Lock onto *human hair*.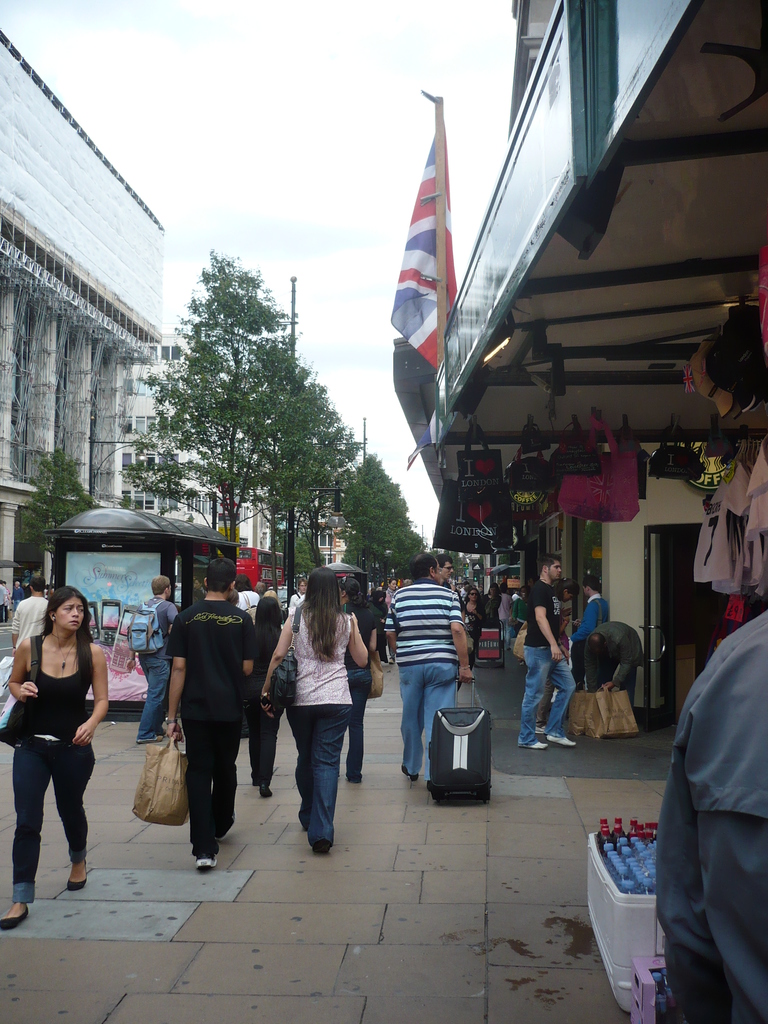
Locked: box=[254, 592, 280, 664].
